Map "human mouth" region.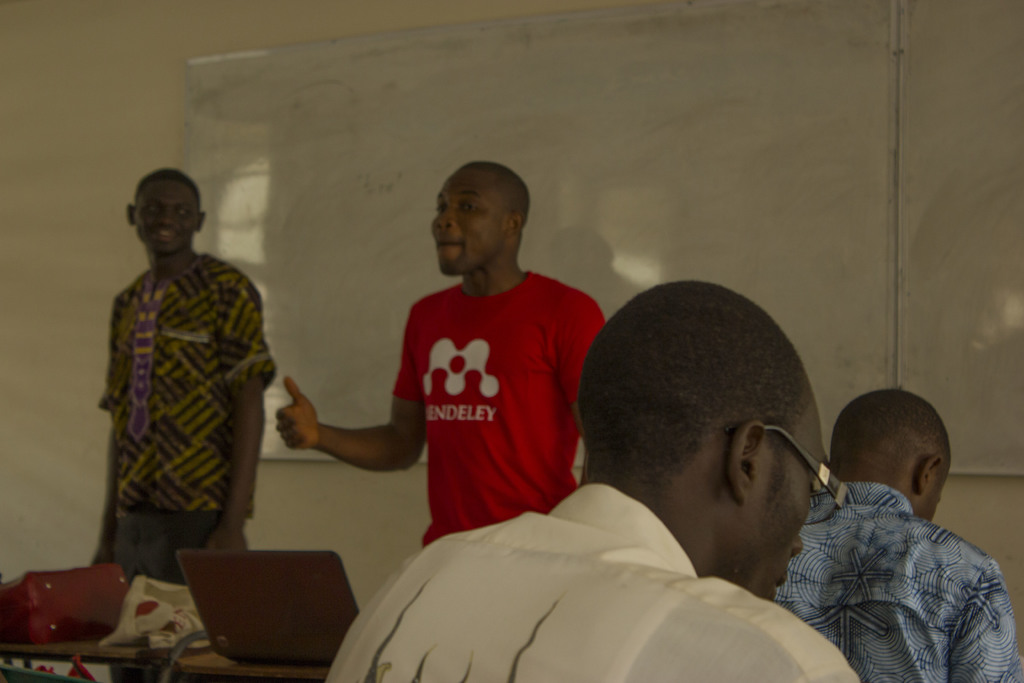
Mapped to locate(436, 243, 456, 244).
